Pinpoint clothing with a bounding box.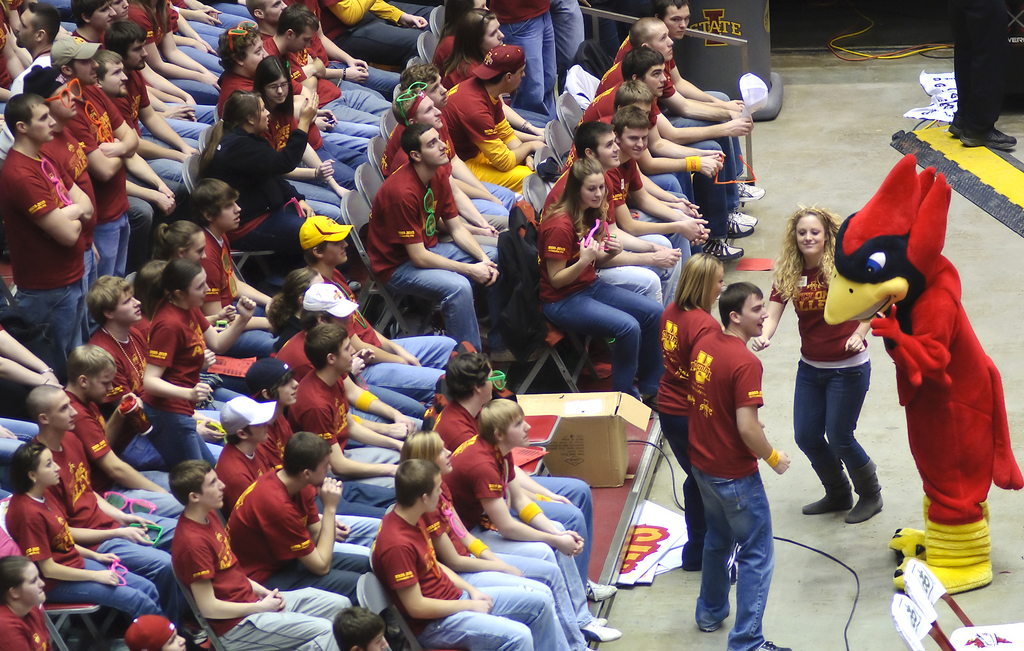
box=[125, 171, 177, 270].
